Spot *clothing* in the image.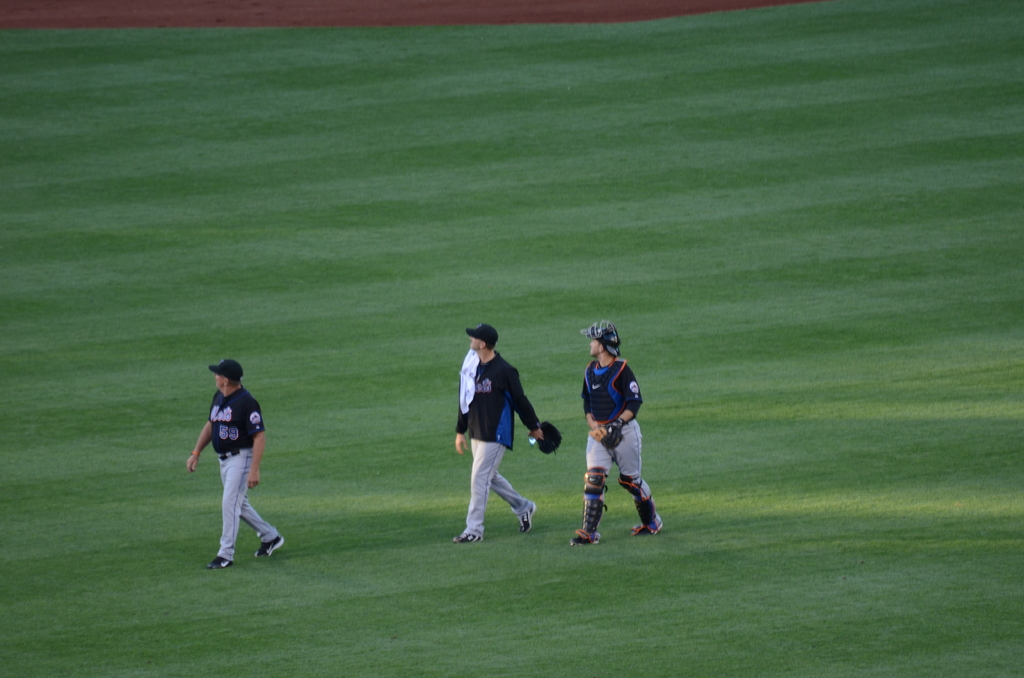
*clothing* found at {"x1": 449, "y1": 345, "x2": 538, "y2": 542}.
